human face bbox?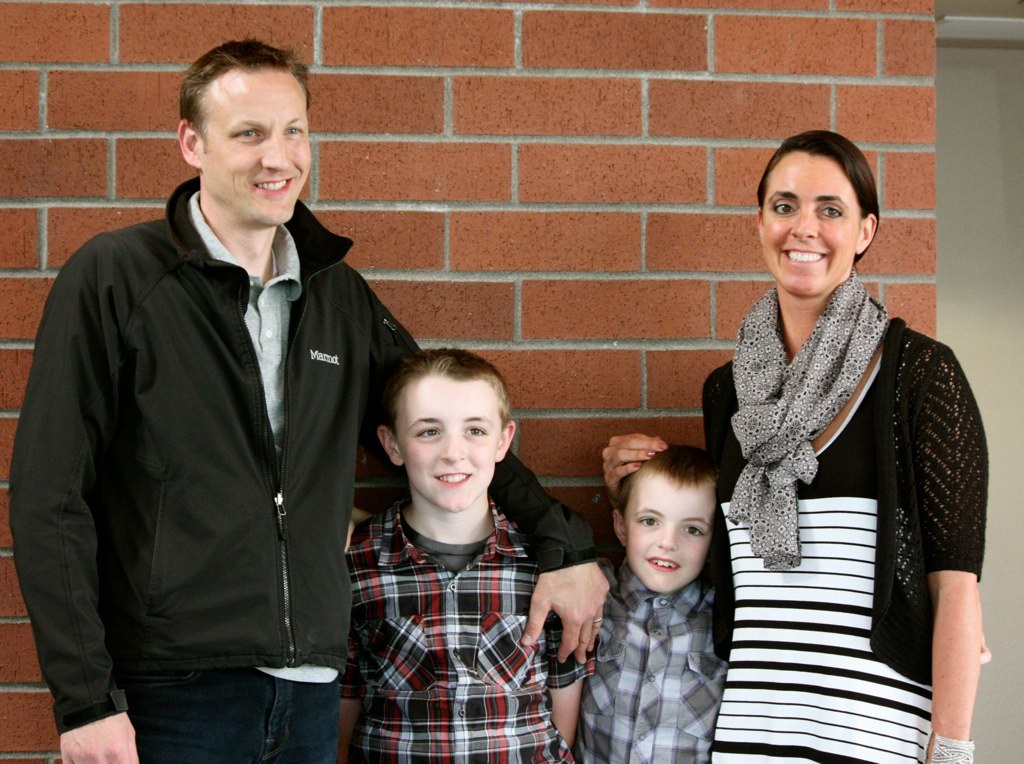
[left=199, top=64, right=309, bottom=222]
